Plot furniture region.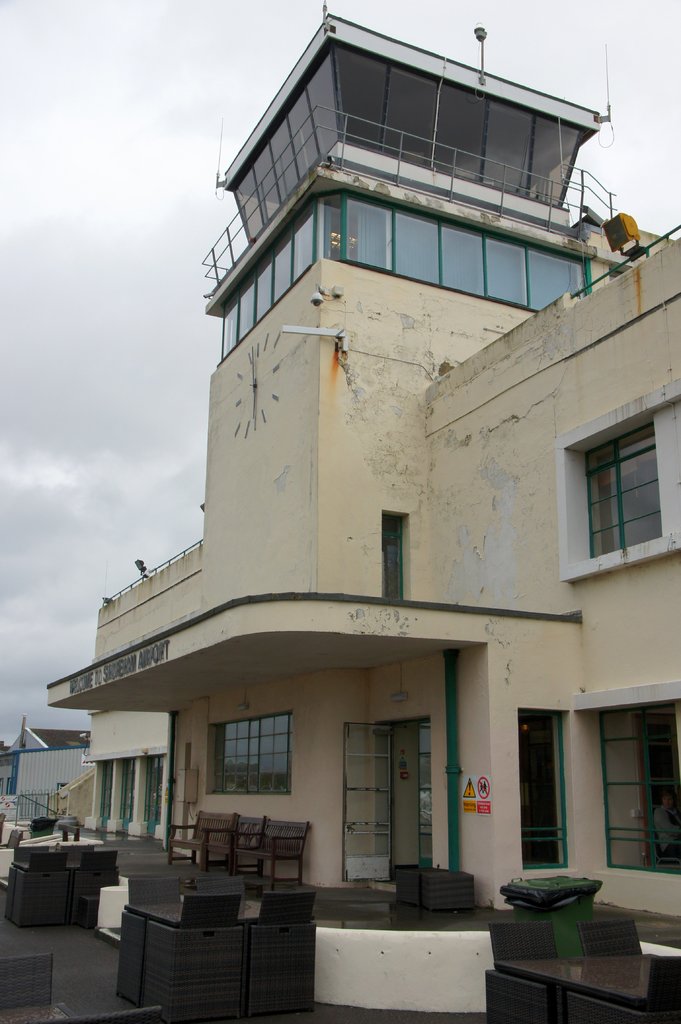
Plotted at x1=655, y1=838, x2=678, y2=865.
